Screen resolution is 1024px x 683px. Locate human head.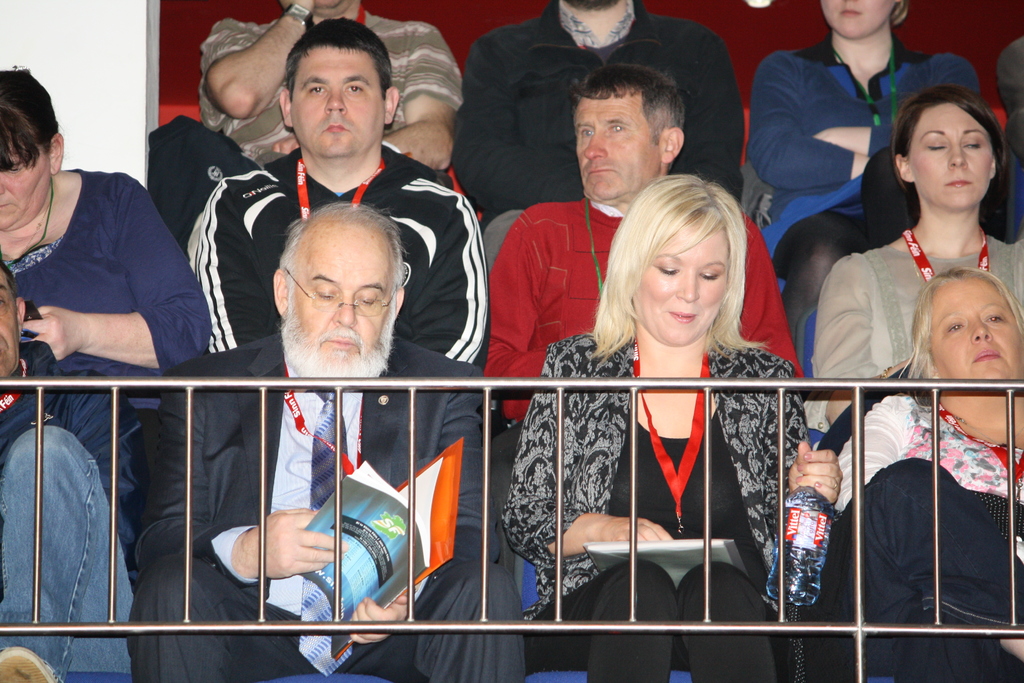
{"x1": 914, "y1": 272, "x2": 1023, "y2": 383}.
